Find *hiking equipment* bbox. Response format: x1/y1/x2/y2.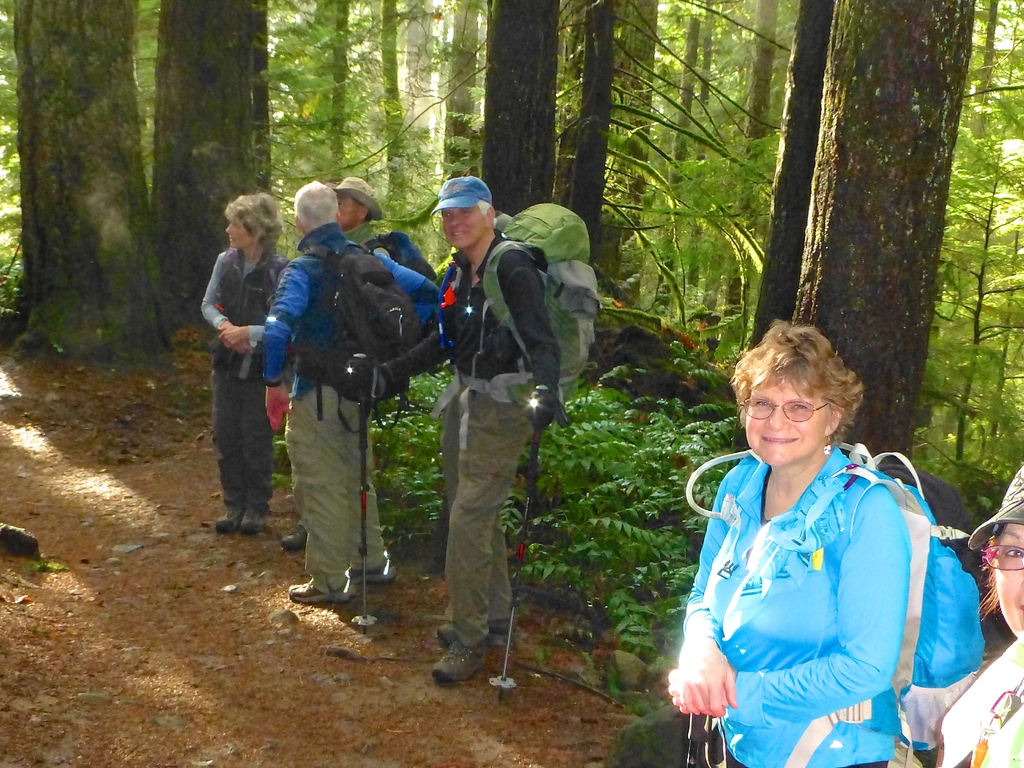
813/458/993/765.
